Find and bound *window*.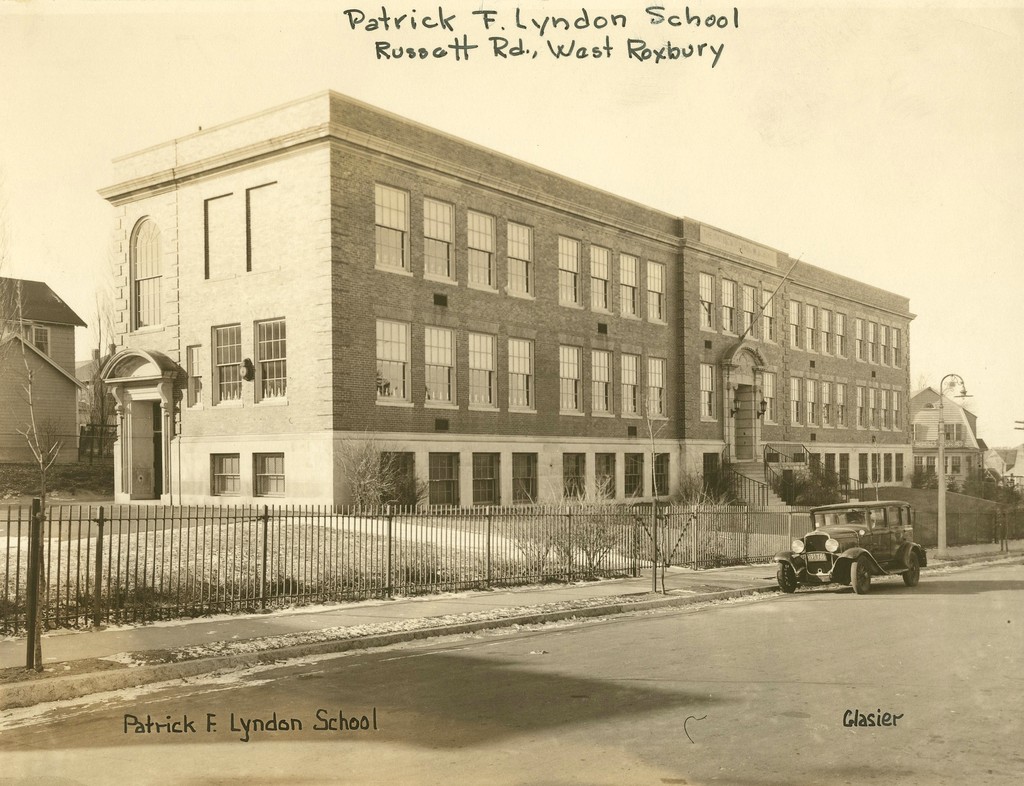
Bound: {"left": 617, "top": 453, "right": 649, "bottom": 497}.
